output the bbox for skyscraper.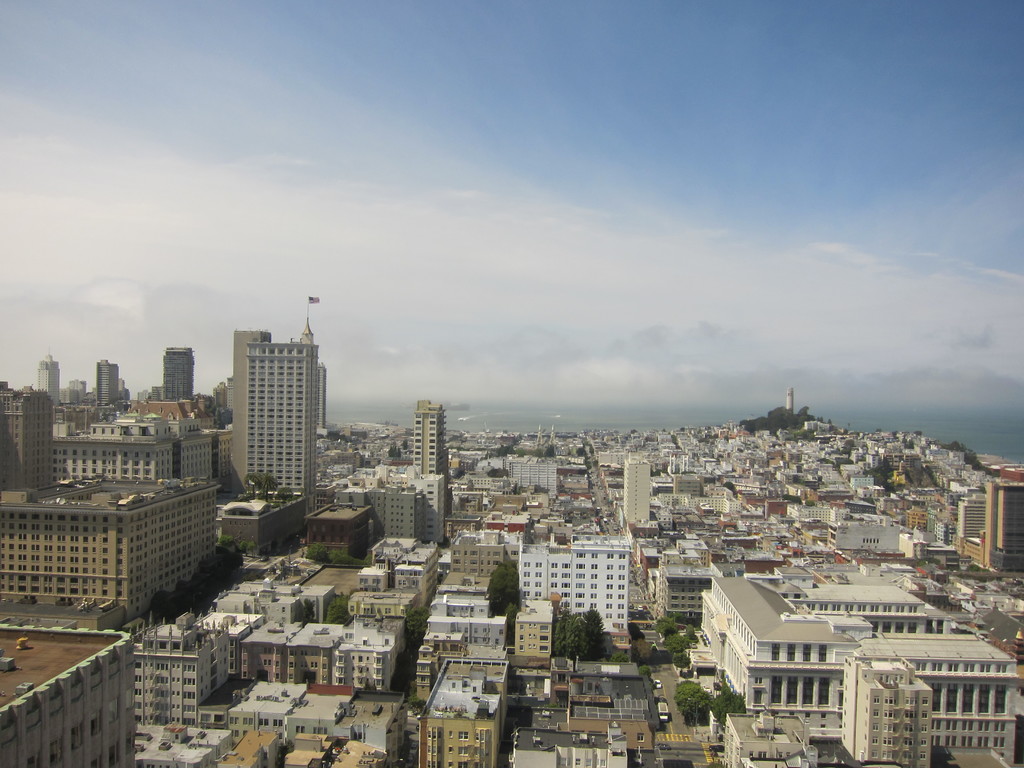
{"x1": 395, "y1": 461, "x2": 445, "y2": 543}.
